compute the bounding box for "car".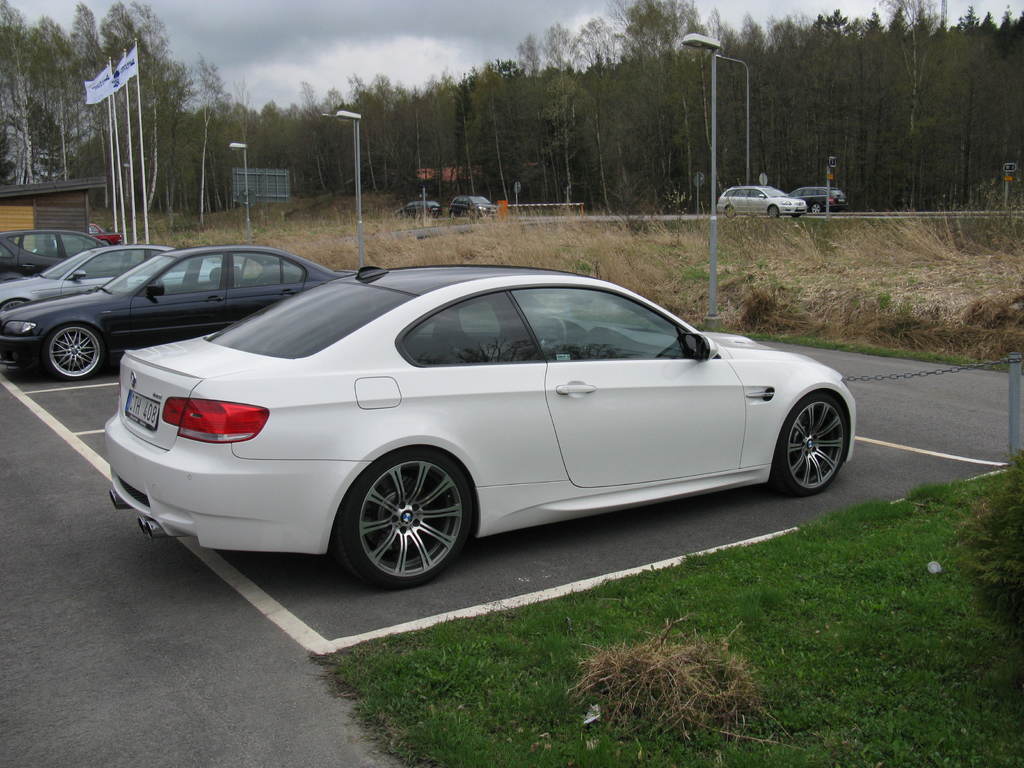
x1=91, y1=262, x2=869, y2=596.
